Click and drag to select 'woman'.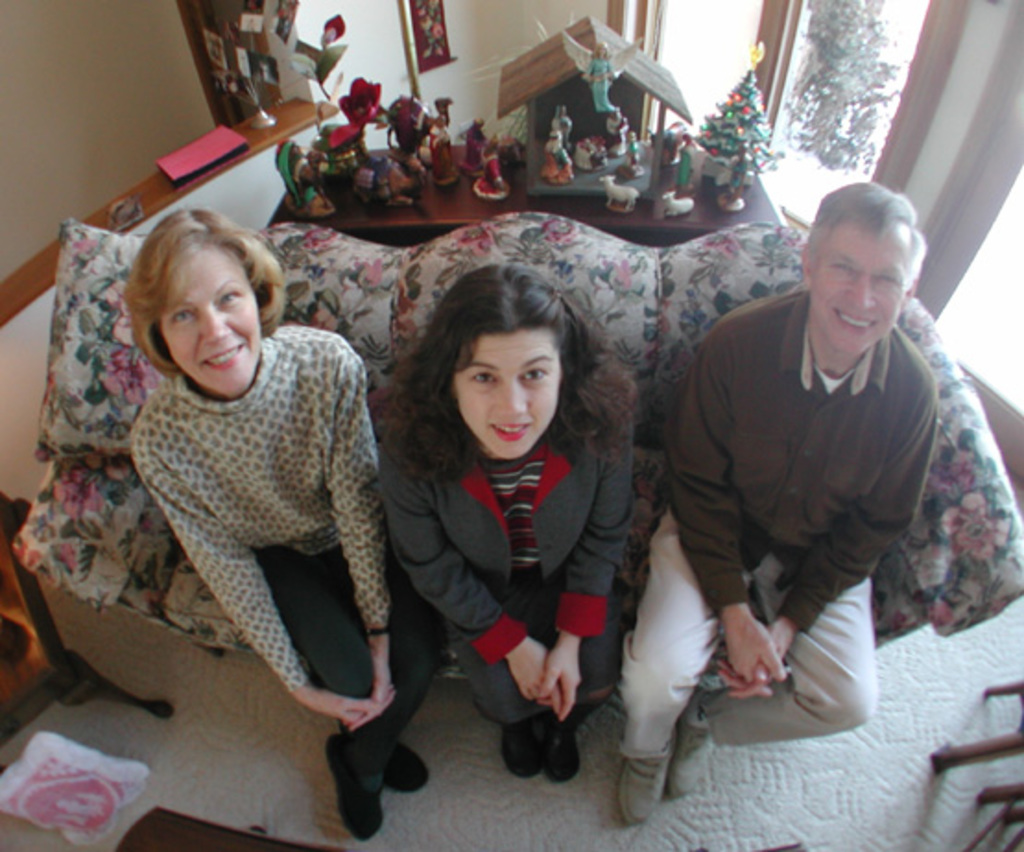
Selection: 351:254:662:787.
